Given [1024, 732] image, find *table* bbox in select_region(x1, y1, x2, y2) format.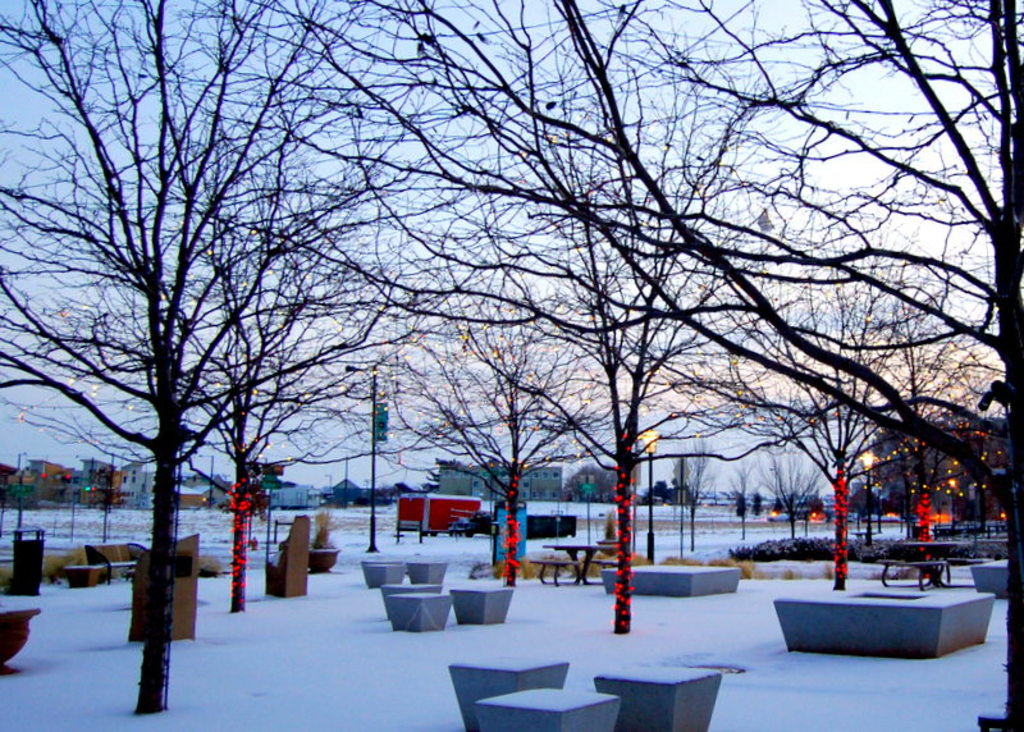
select_region(531, 546, 607, 581).
